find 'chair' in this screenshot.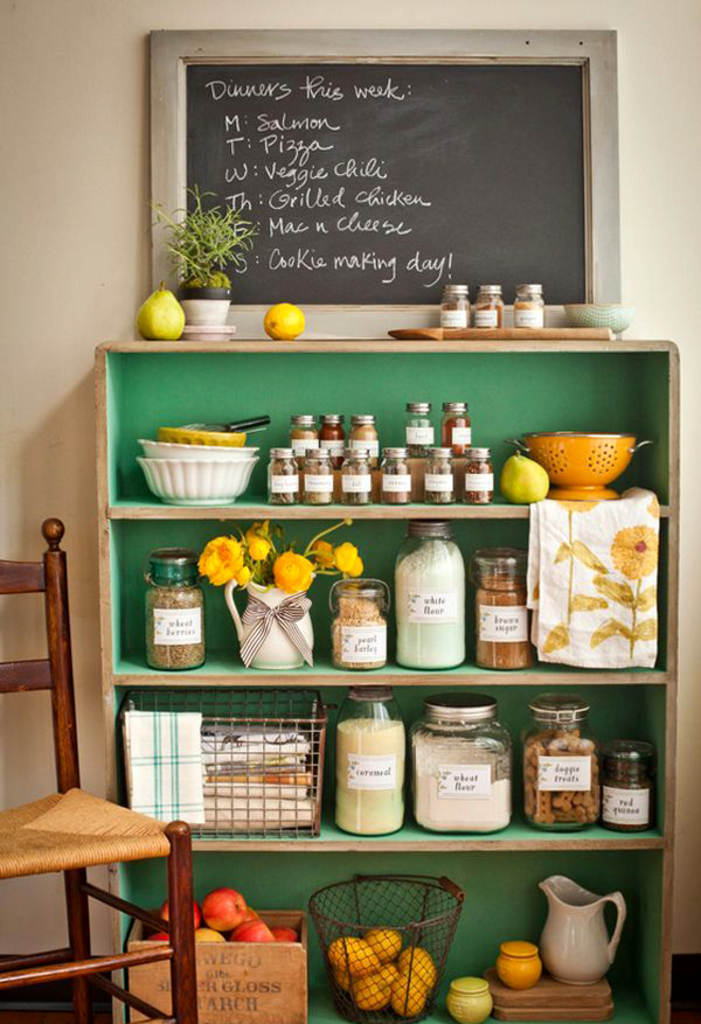
The bounding box for 'chair' is {"x1": 0, "y1": 510, "x2": 197, "y2": 1023}.
